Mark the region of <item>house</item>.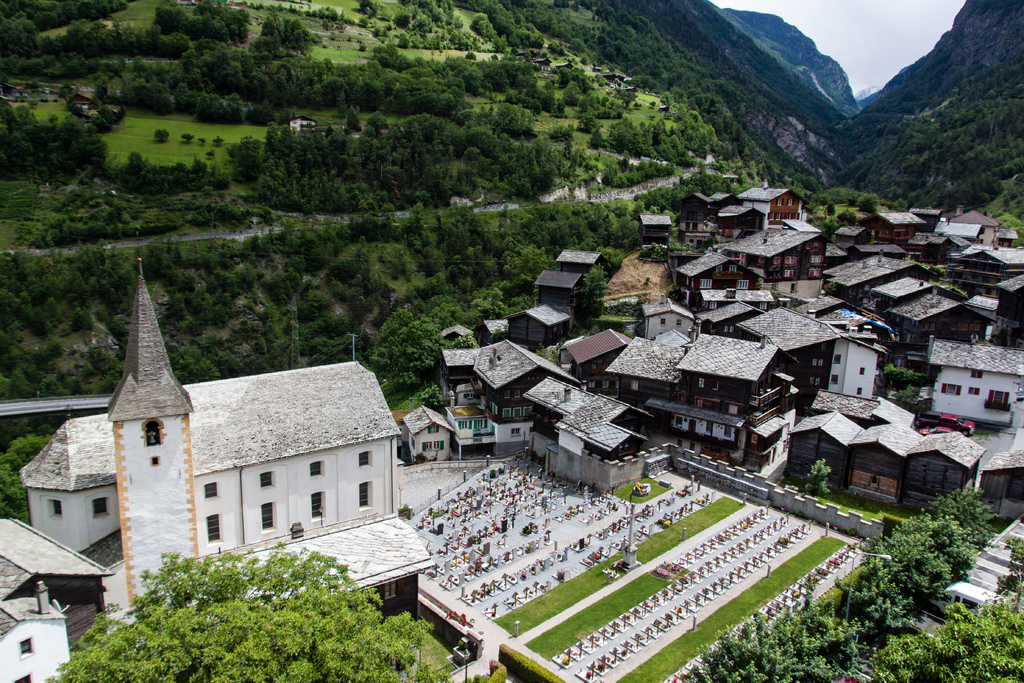
Region: bbox=(0, 579, 70, 682).
